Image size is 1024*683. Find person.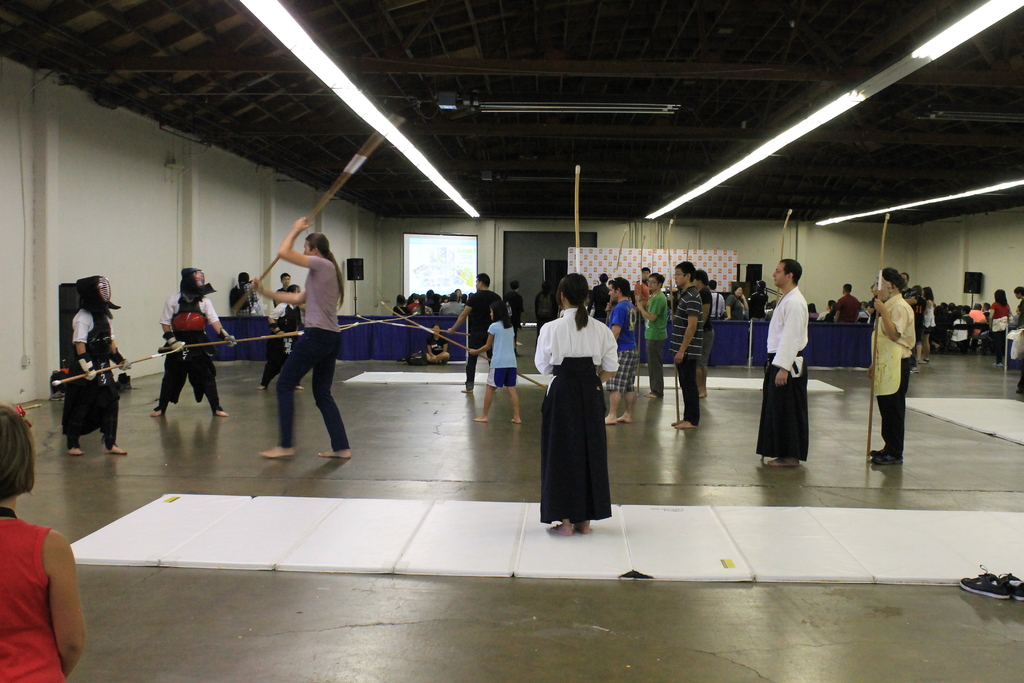
BBox(709, 279, 726, 321).
